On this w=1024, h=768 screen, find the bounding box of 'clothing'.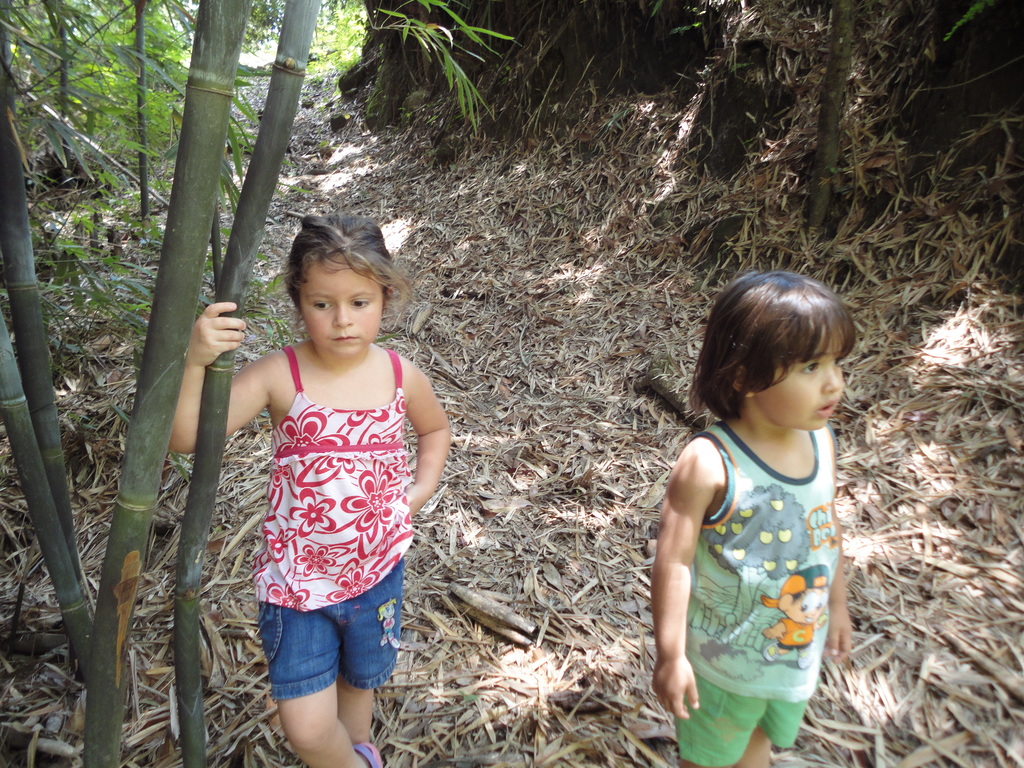
Bounding box: box=[670, 420, 833, 767].
